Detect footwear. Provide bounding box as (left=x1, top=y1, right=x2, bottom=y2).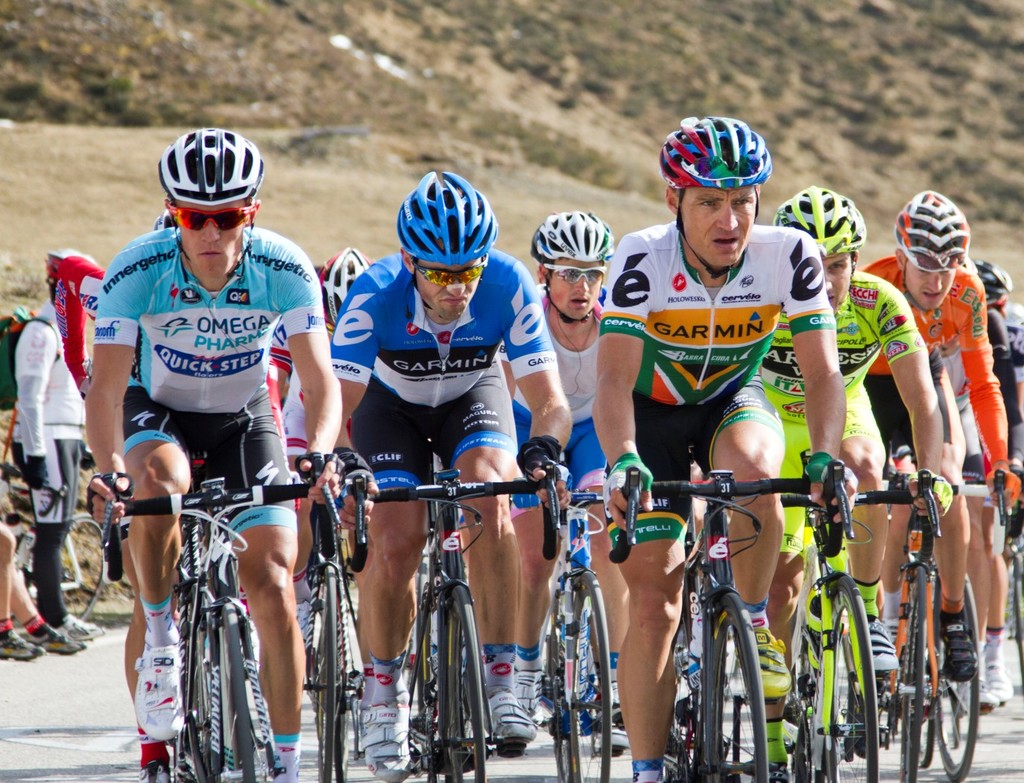
(left=60, top=614, right=102, bottom=641).
